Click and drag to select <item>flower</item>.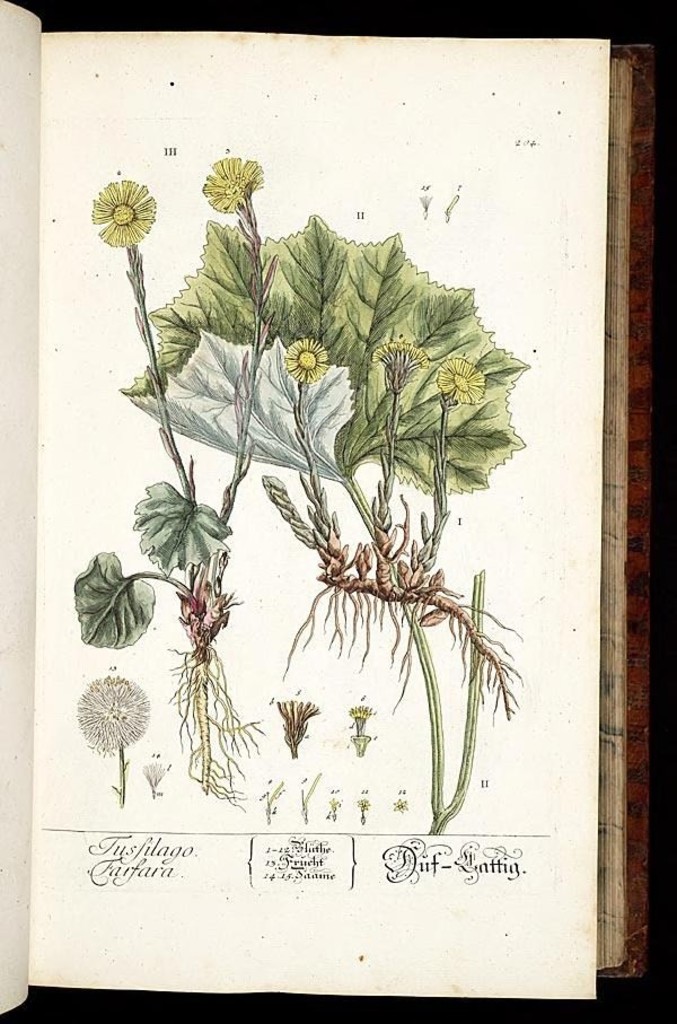
Selection: [x1=278, y1=333, x2=333, y2=383].
